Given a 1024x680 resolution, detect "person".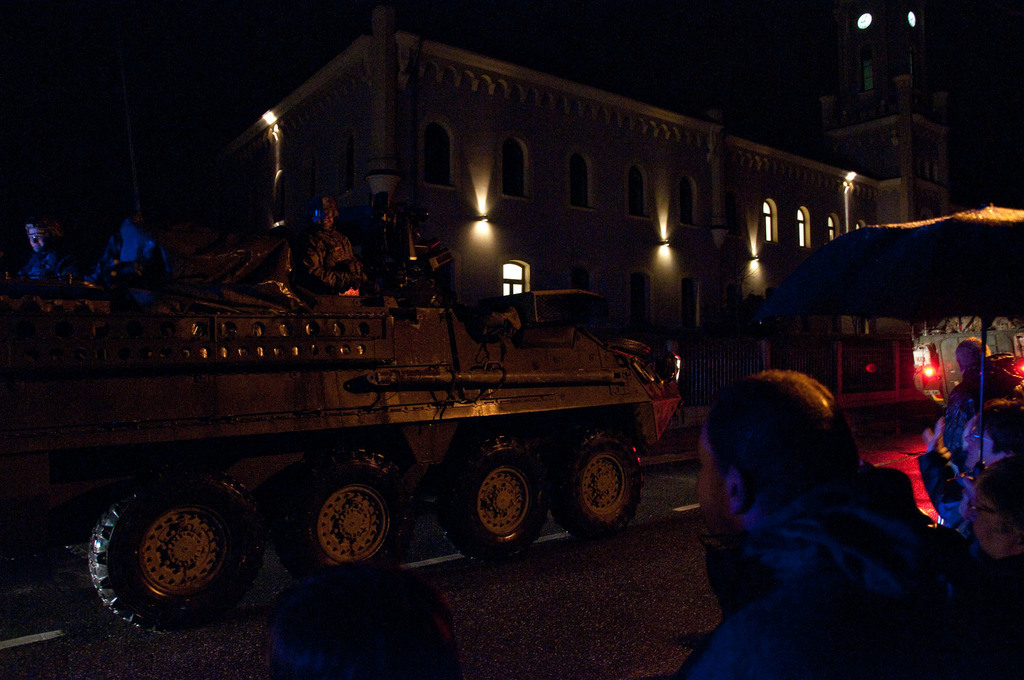
BBox(684, 352, 949, 662).
